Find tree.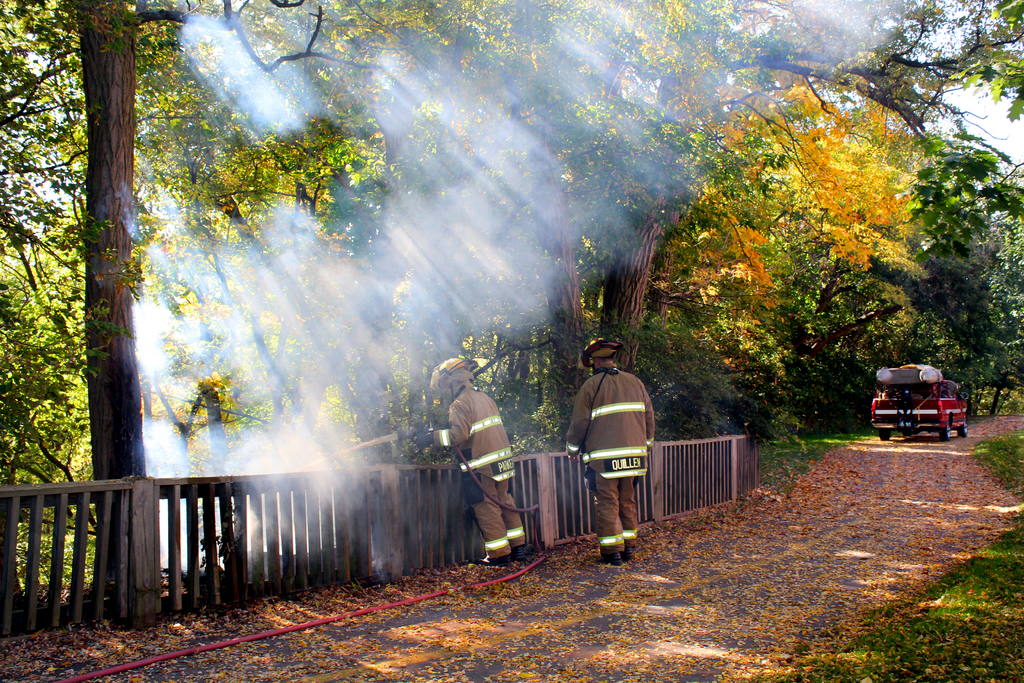
locate(0, 240, 88, 529).
